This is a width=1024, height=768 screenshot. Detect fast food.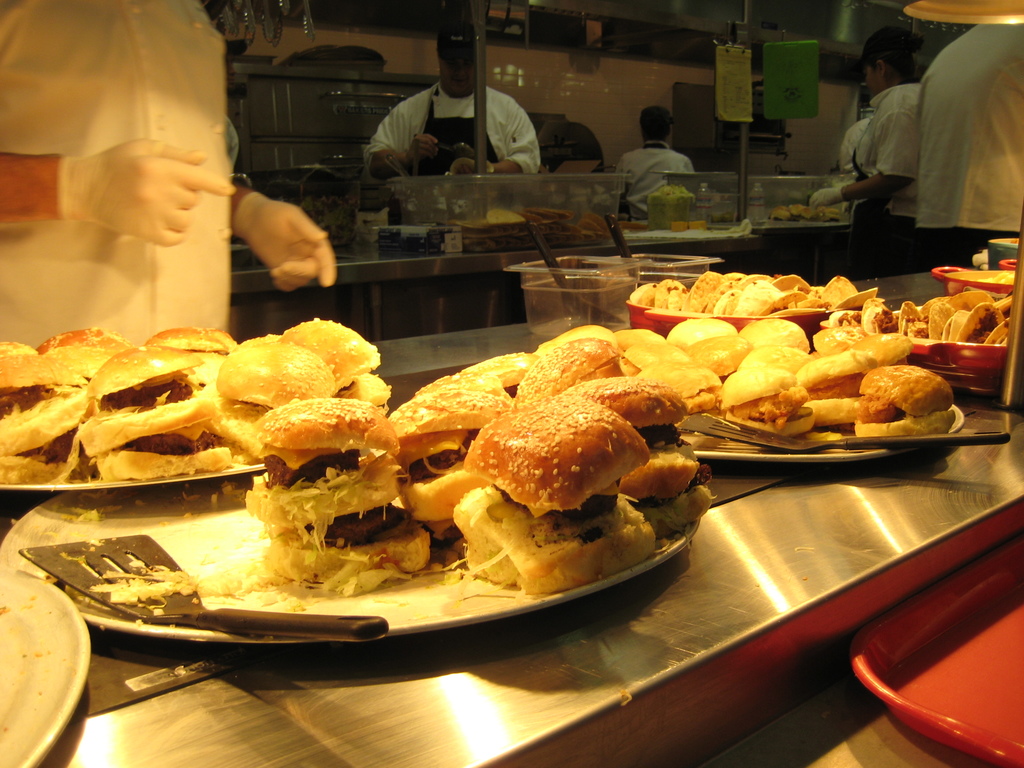
box(612, 330, 664, 349).
